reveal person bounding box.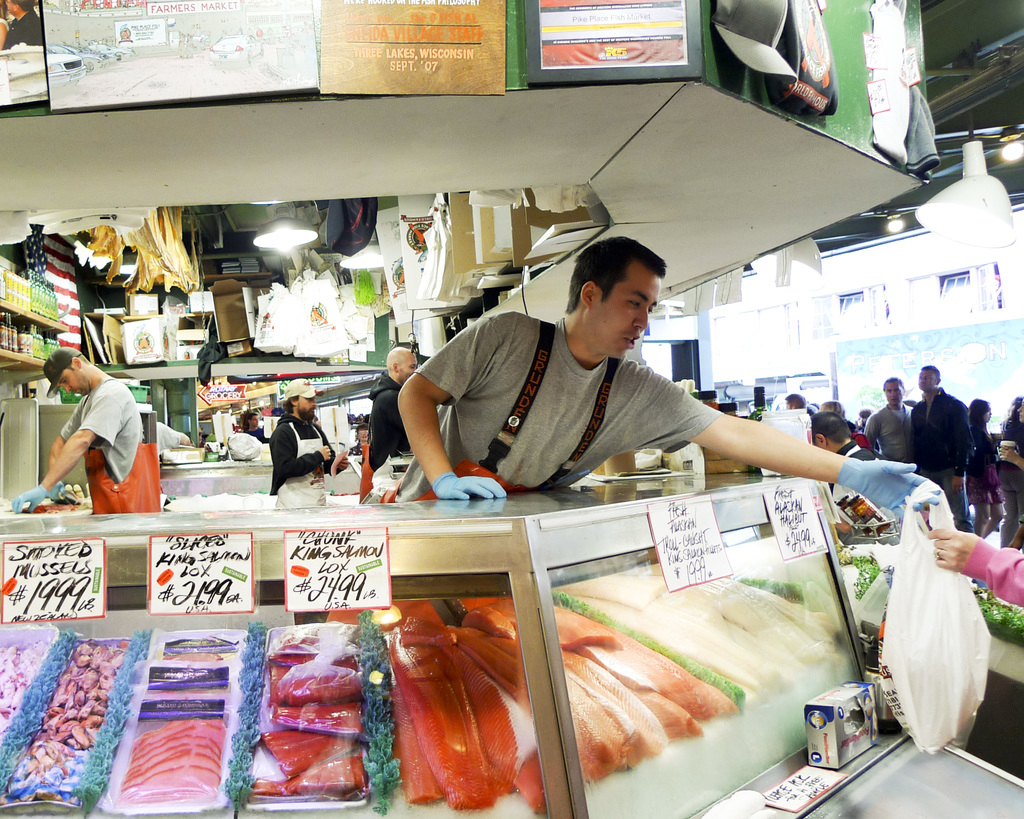
Revealed: bbox(909, 364, 975, 539).
